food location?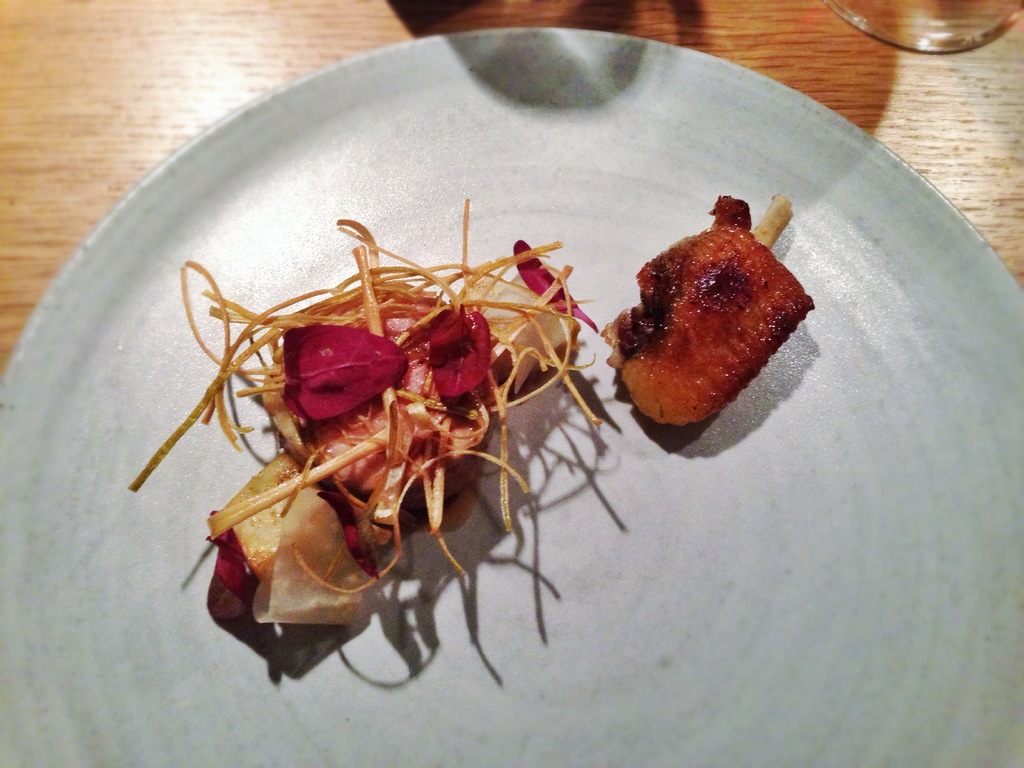
{"x1": 607, "y1": 196, "x2": 812, "y2": 424}
